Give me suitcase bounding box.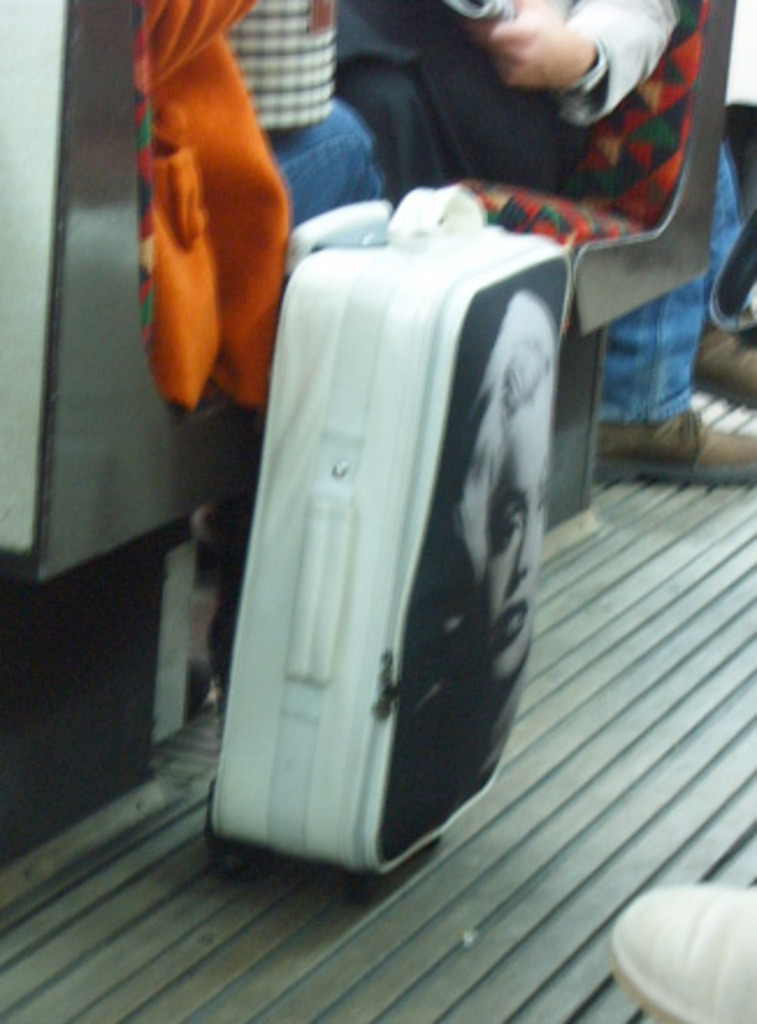
(left=202, top=179, right=574, bottom=901).
